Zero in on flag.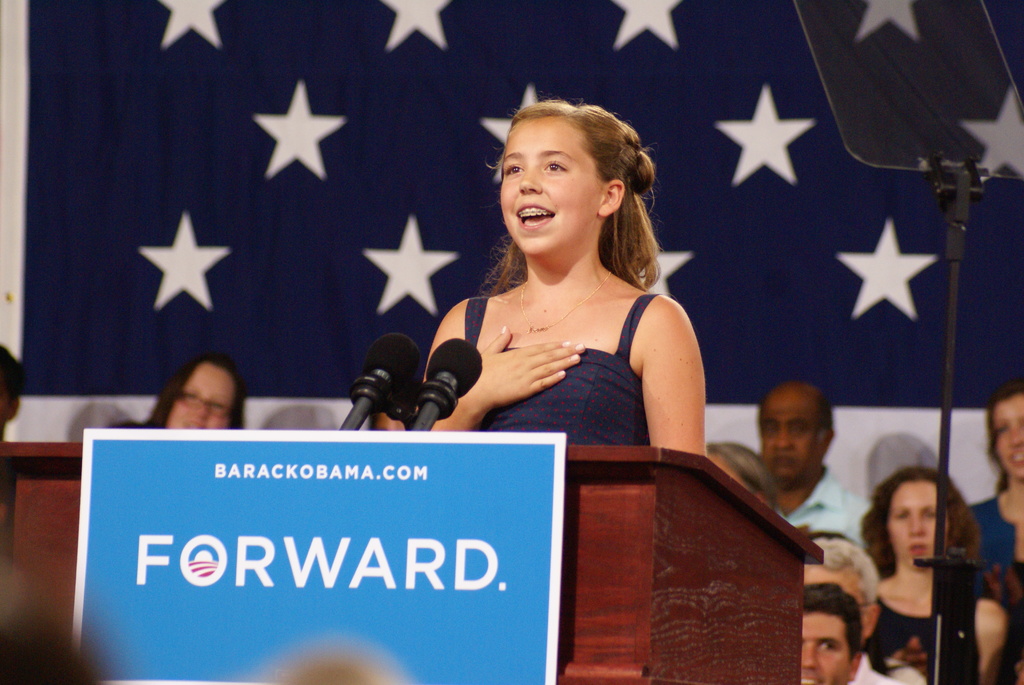
Zeroed in: [x1=0, y1=0, x2=1023, y2=414].
